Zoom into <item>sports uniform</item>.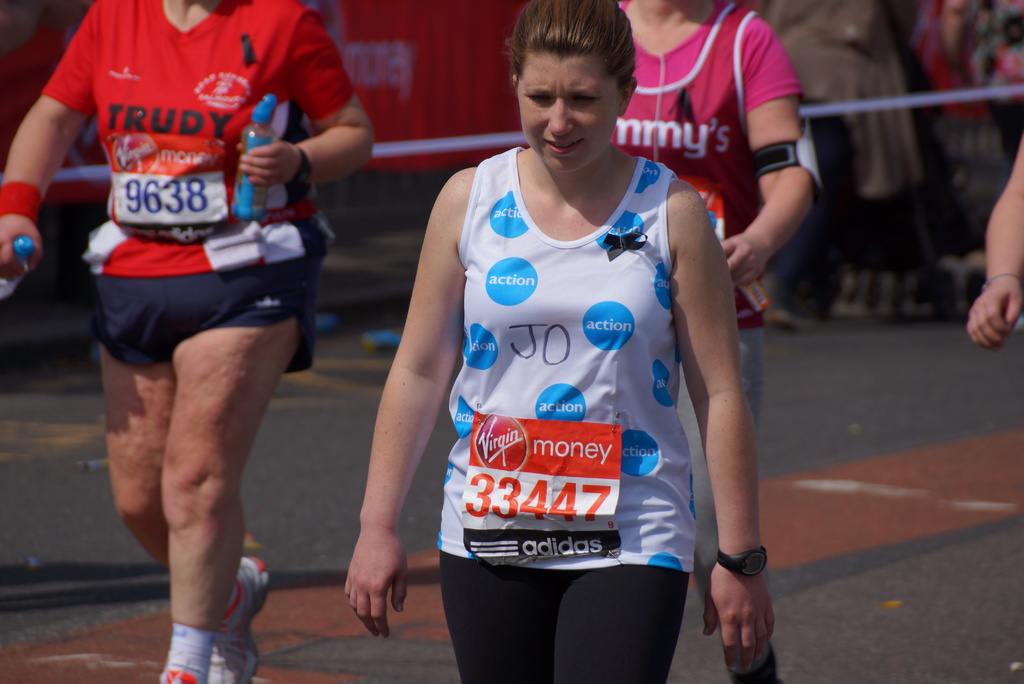
Zoom target: 617/0/801/577.
